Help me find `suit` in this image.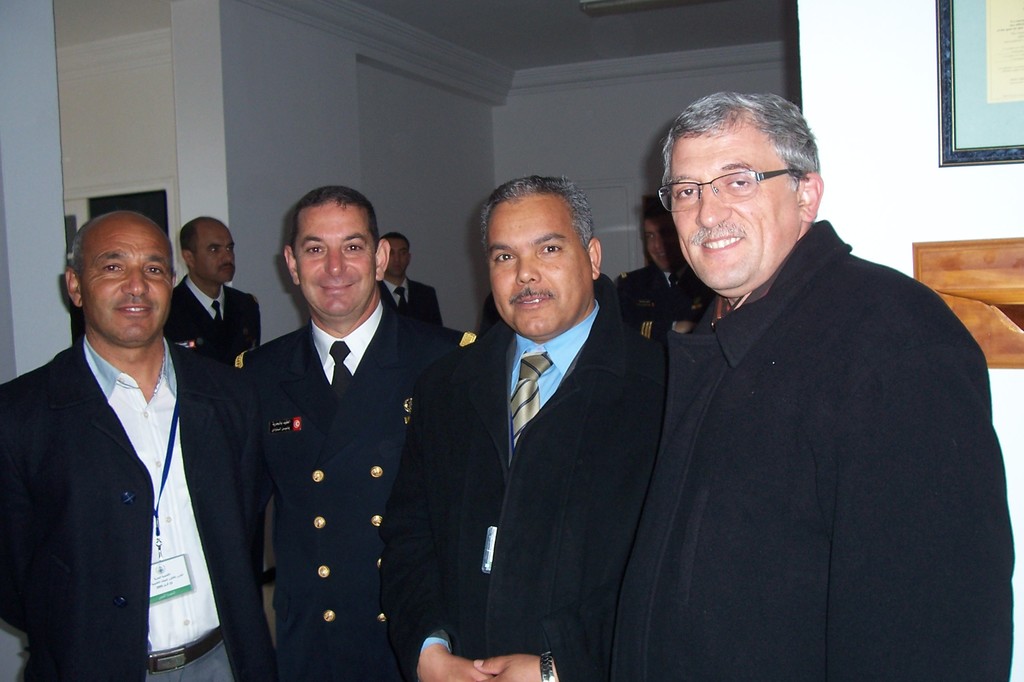
Found it: <bbox>164, 278, 261, 376</bbox>.
